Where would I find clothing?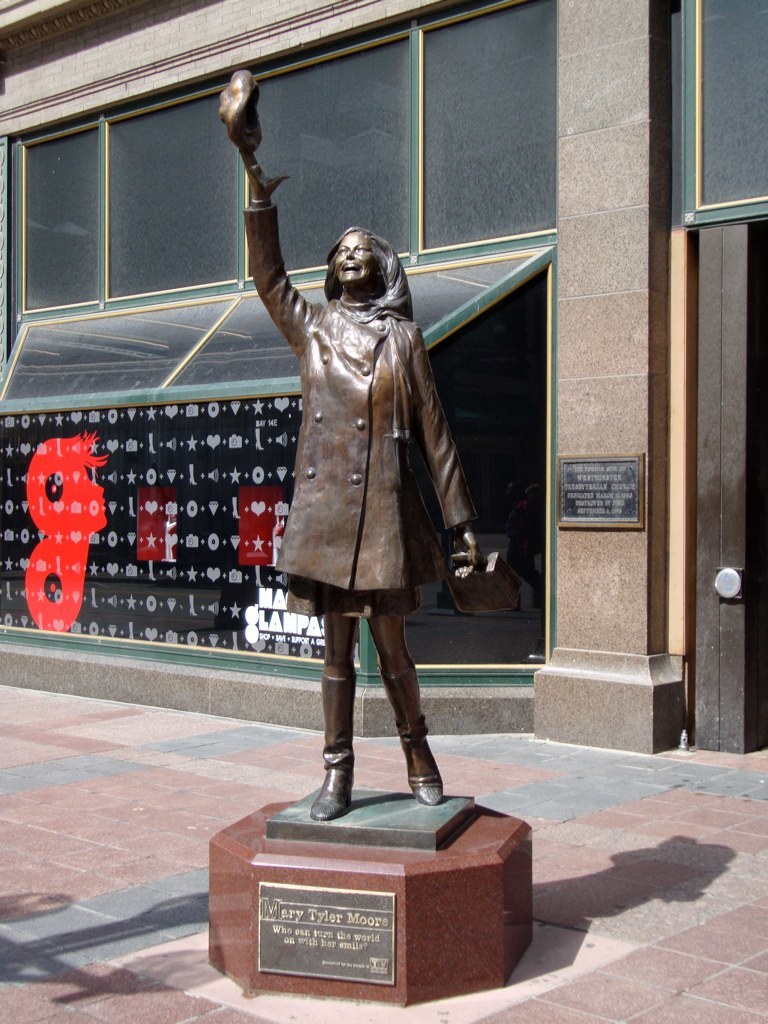
At locate(238, 196, 483, 636).
